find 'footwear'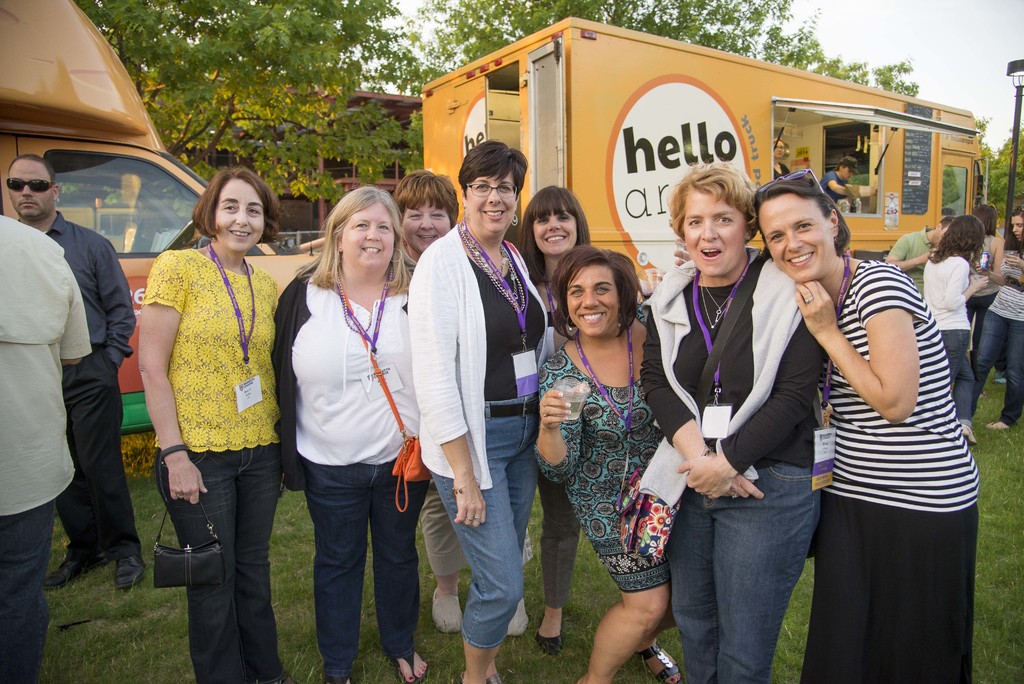
(left=109, top=552, right=147, bottom=592)
